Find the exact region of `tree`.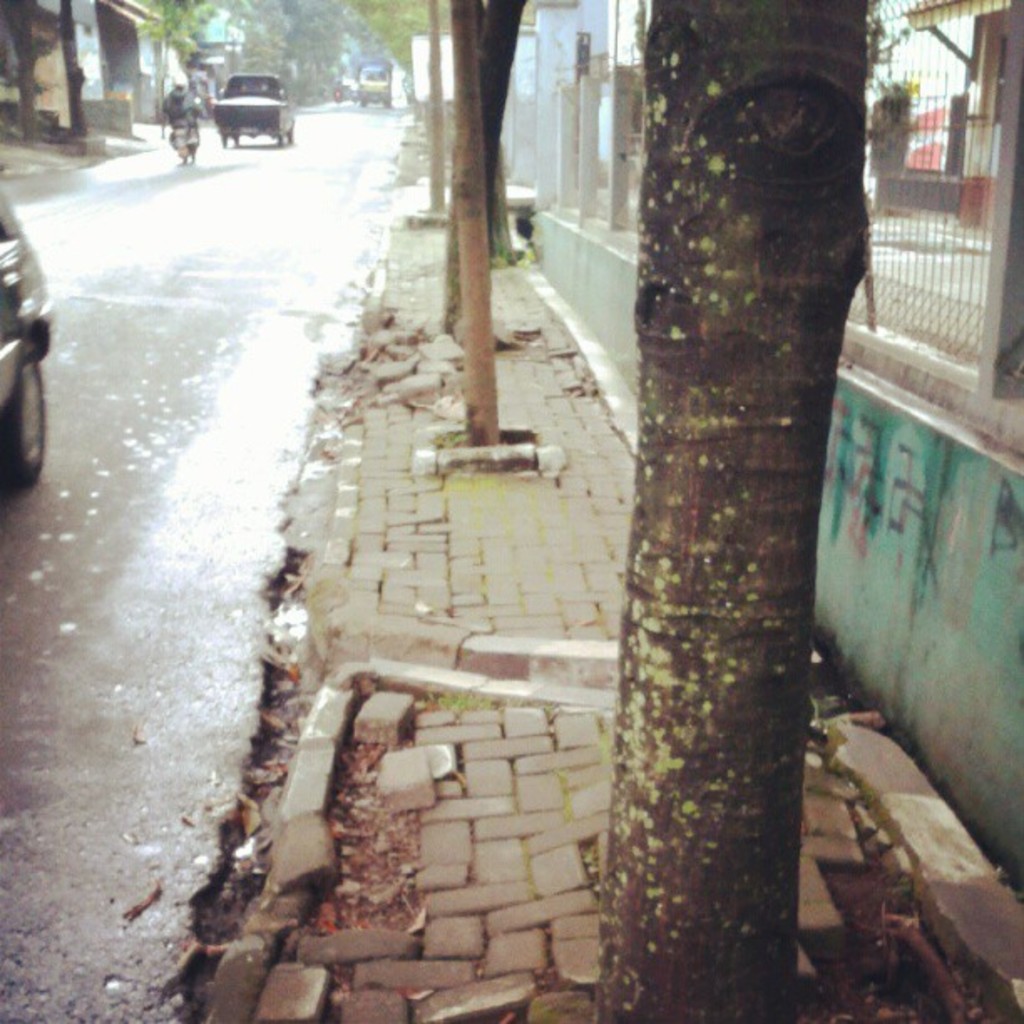
Exact region: left=435, top=0, right=535, bottom=325.
